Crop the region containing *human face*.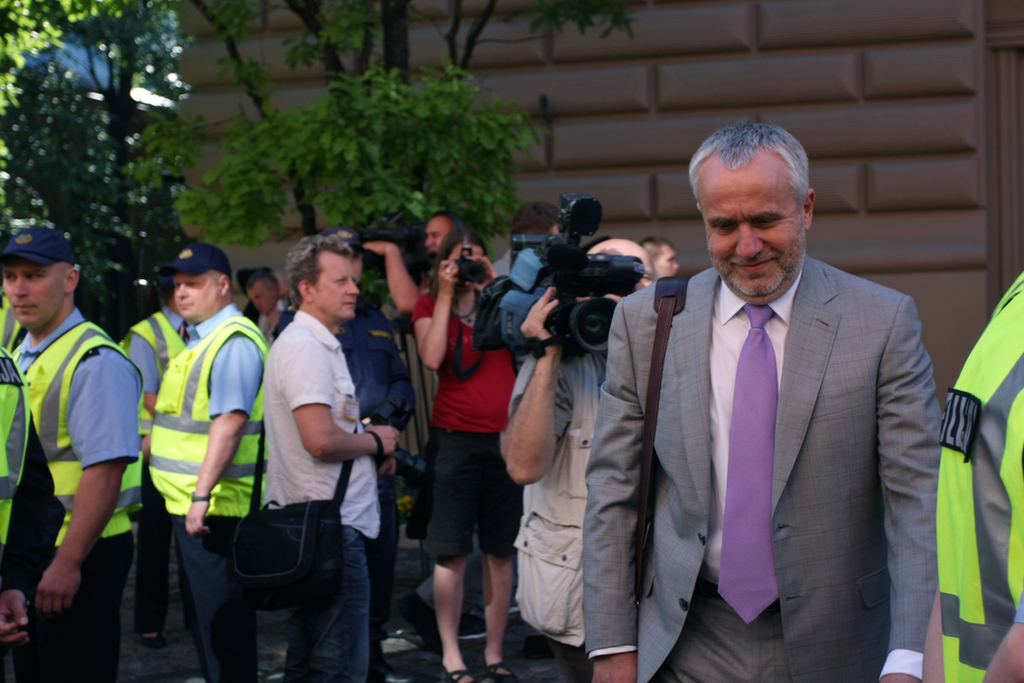
Crop region: box=[698, 161, 816, 295].
